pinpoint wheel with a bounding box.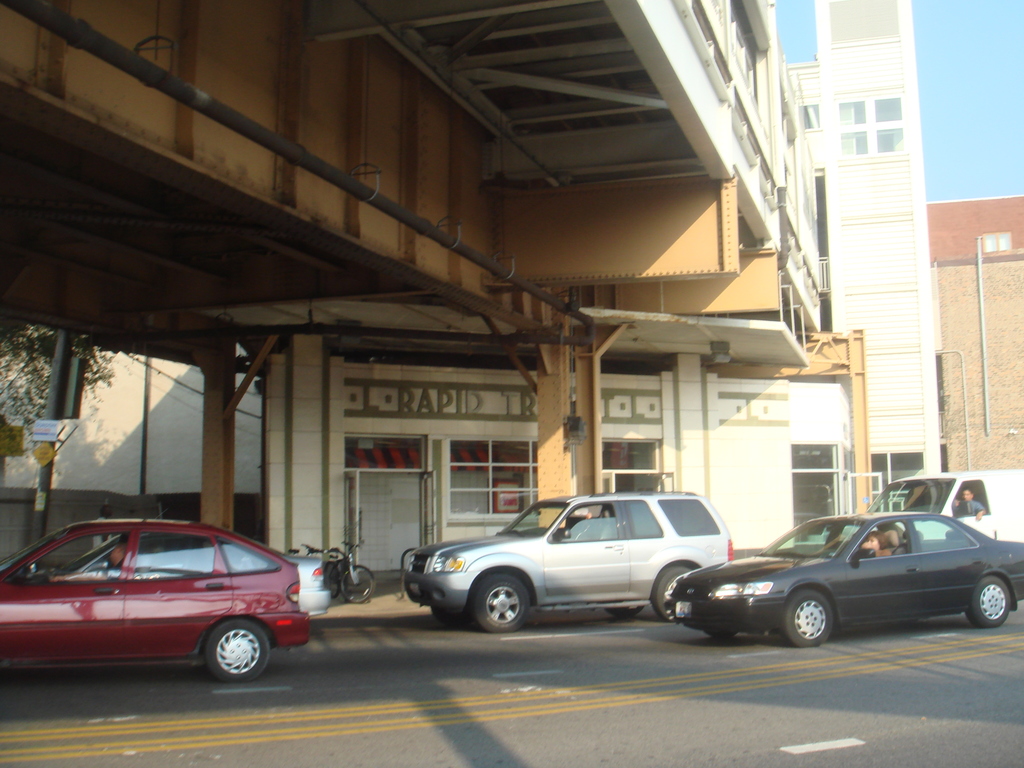
{"x1": 789, "y1": 599, "x2": 831, "y2": 651}.
